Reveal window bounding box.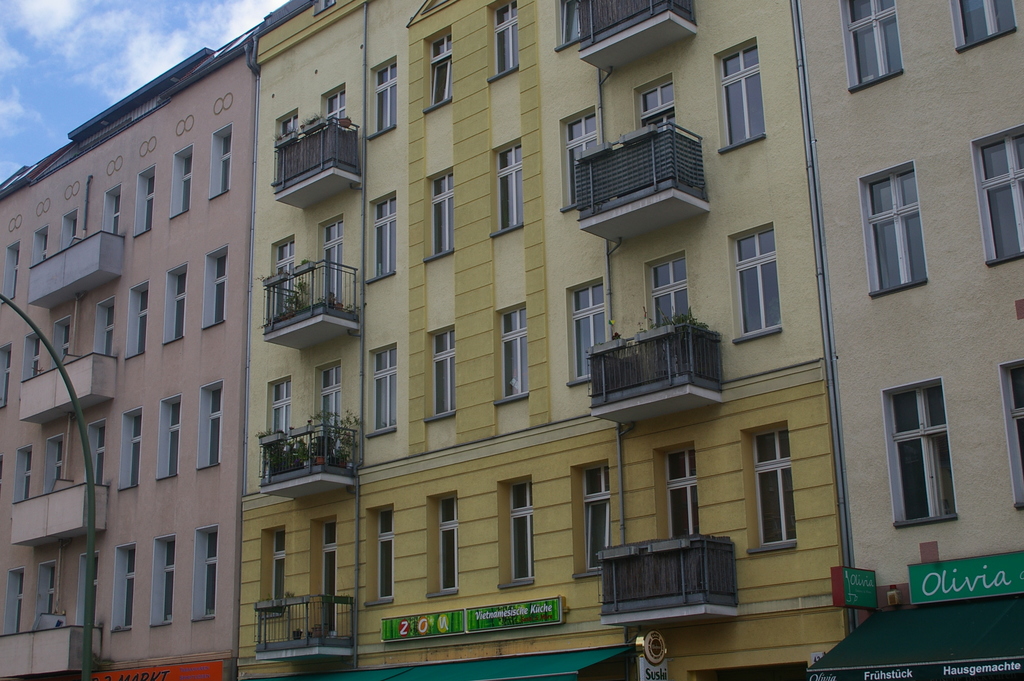
Revealed: 968,125,1023,267.
